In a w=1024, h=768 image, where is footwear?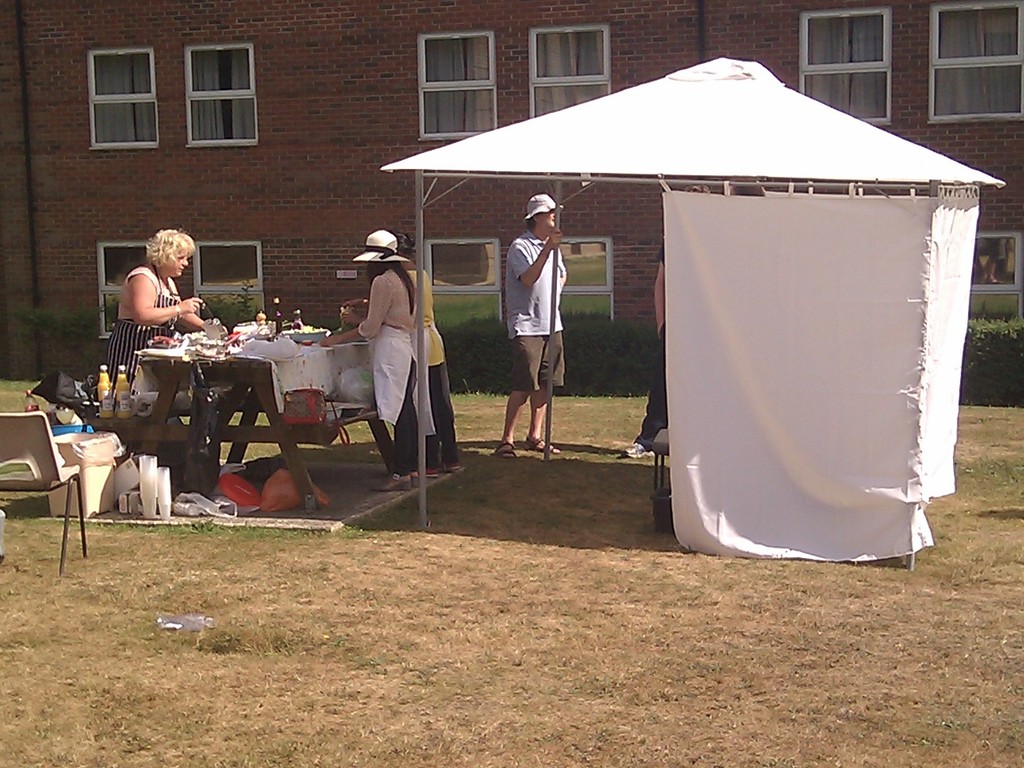
438, 459, 459, 474.
